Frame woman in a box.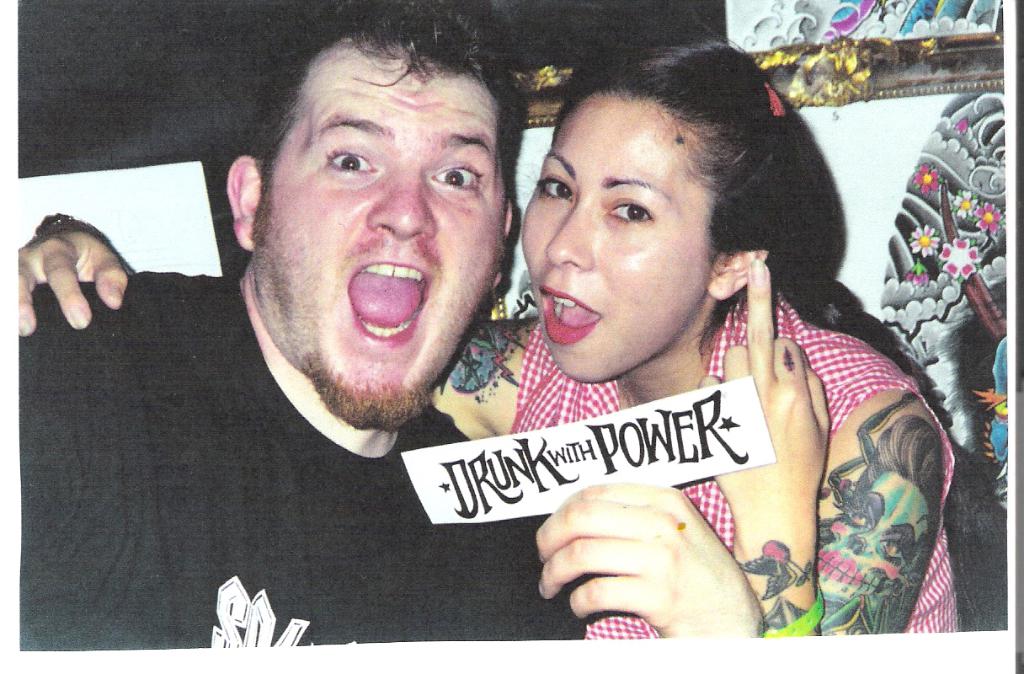
rect(144, 64, 918, 612).
